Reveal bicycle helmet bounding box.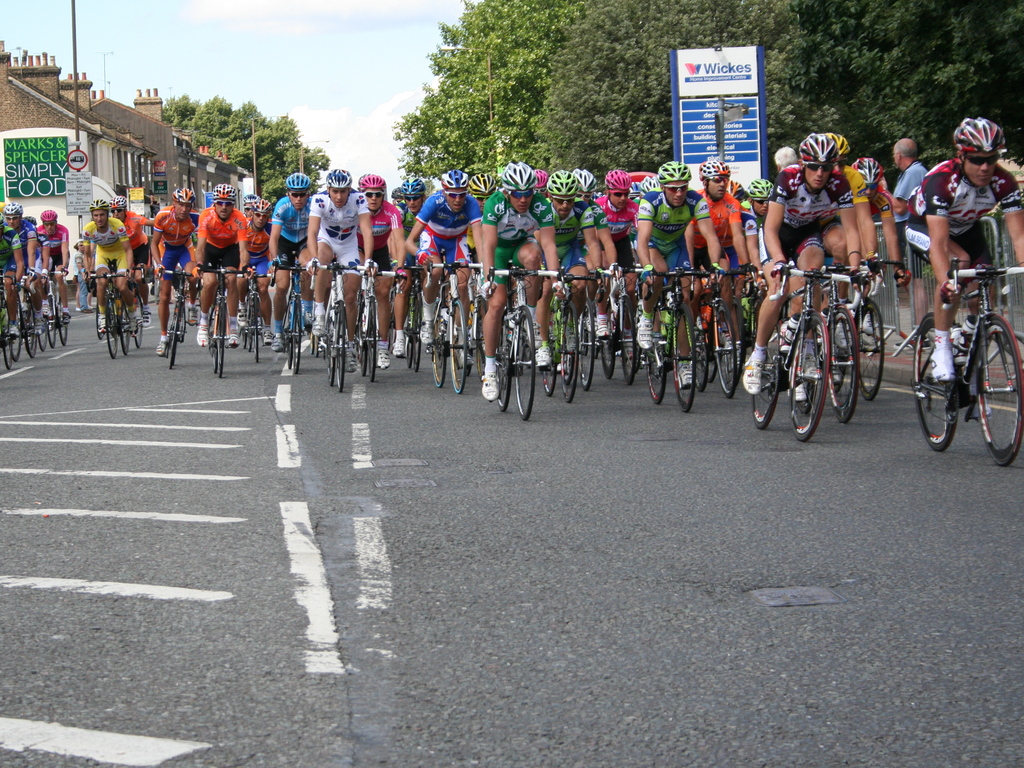
Revealed: BBox(700, 162, 725, 180).
